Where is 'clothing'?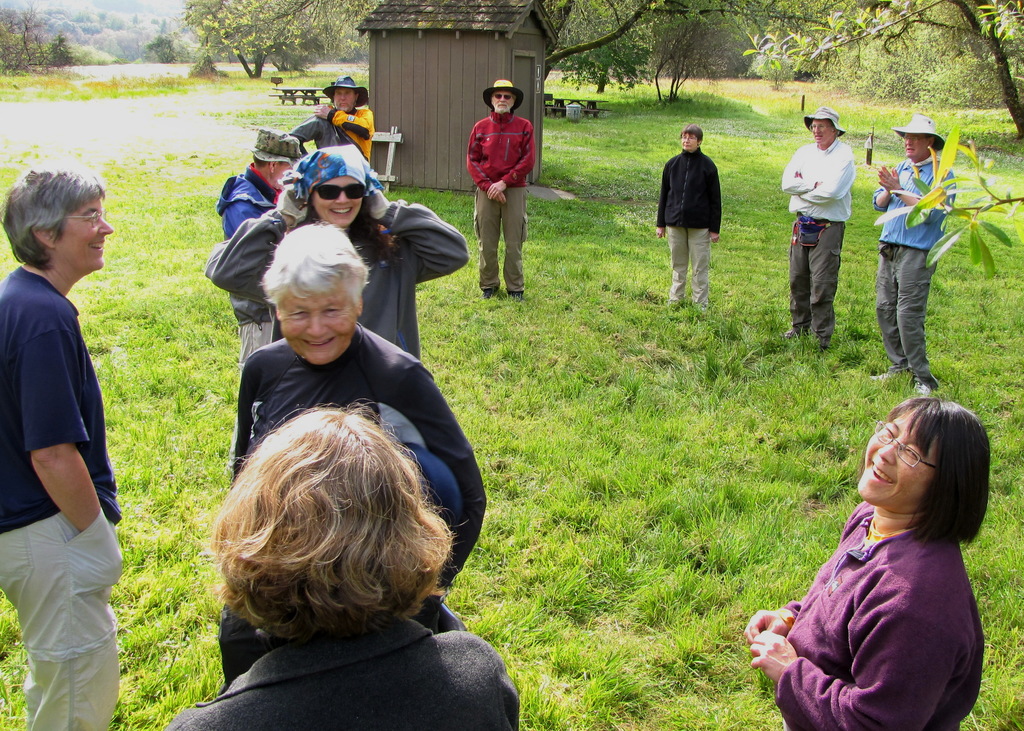
bbox=(771, 124, 858, 353).
